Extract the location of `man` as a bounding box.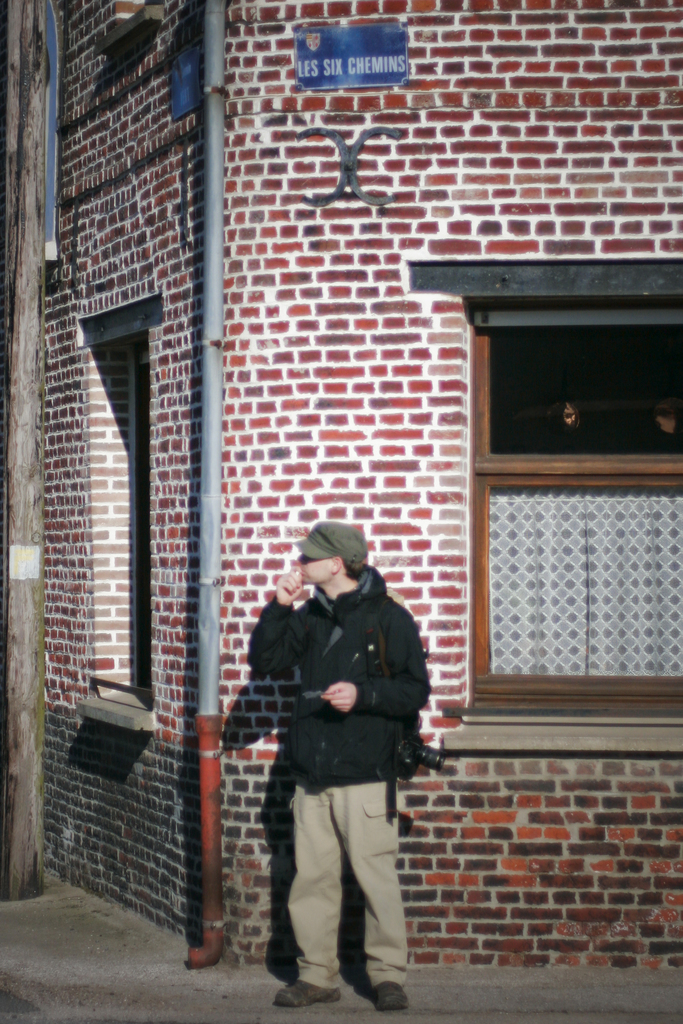
(left=233, top=523, right=446, bottom=1002).
